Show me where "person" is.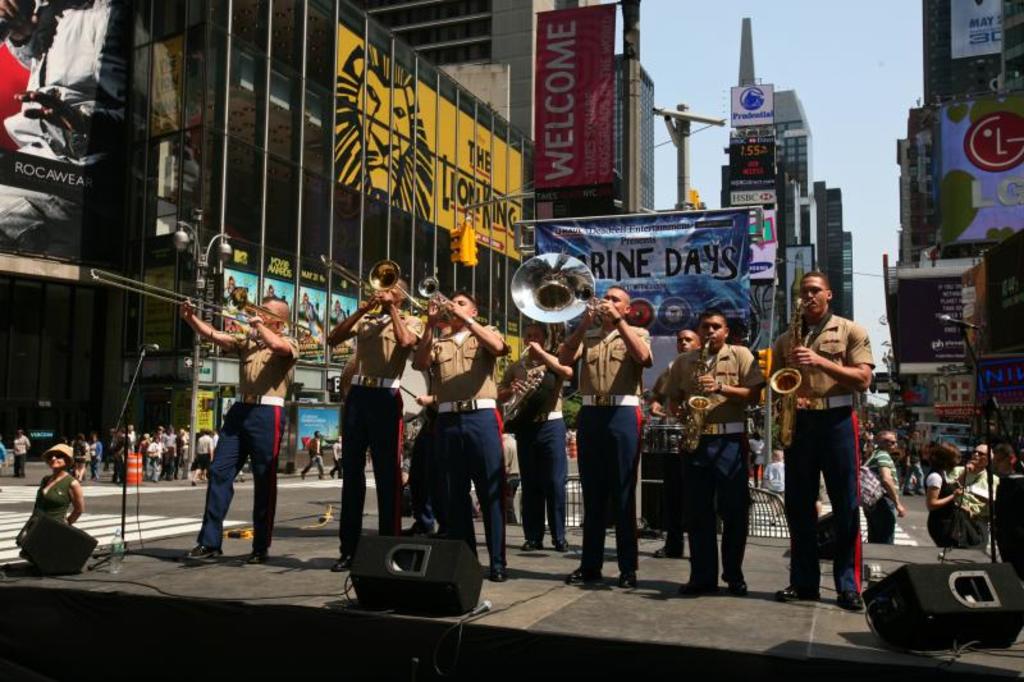
"person" is at select_region(411, 287, 504, 583).
